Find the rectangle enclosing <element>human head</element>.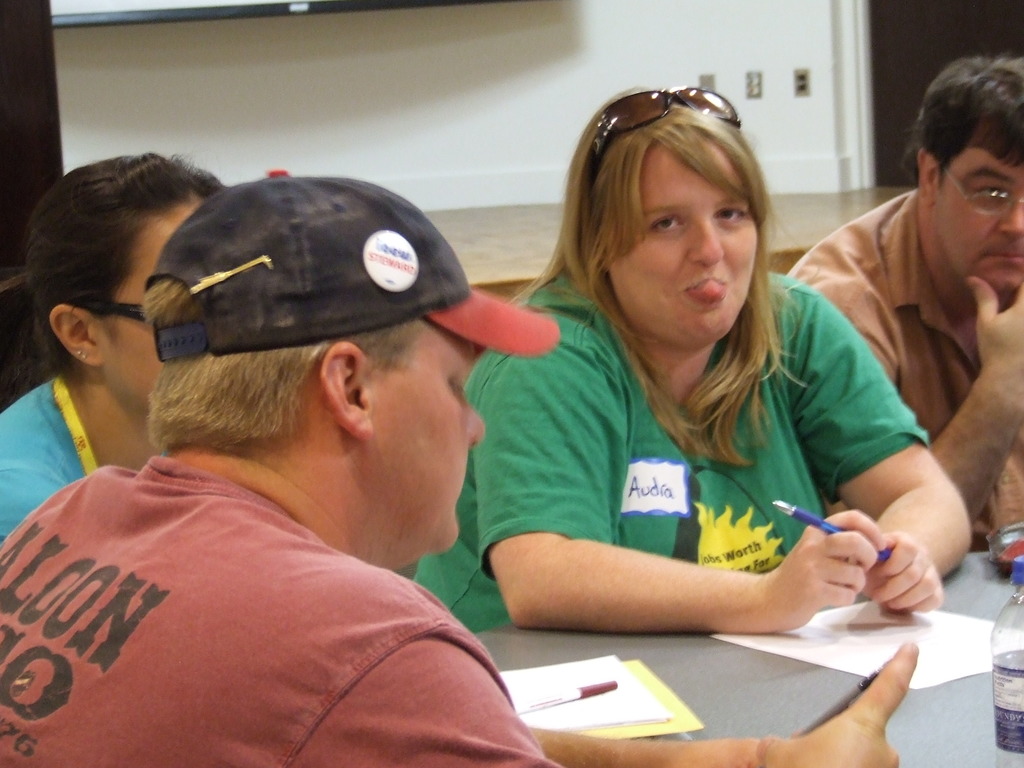
[x1=26, y1=149, x2=236, y2=420].
